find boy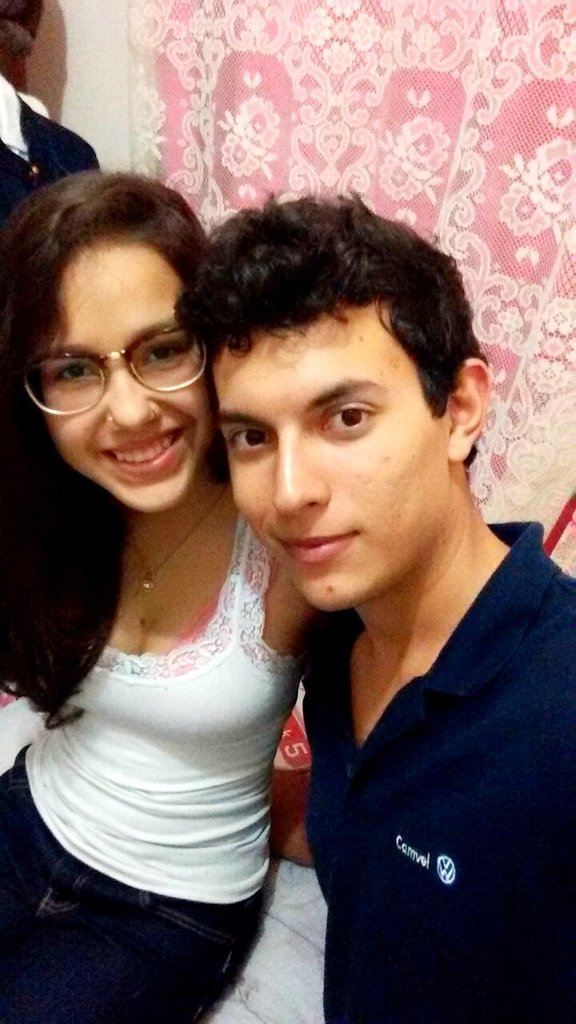
bbox=(175, 186, 575, 1023)
